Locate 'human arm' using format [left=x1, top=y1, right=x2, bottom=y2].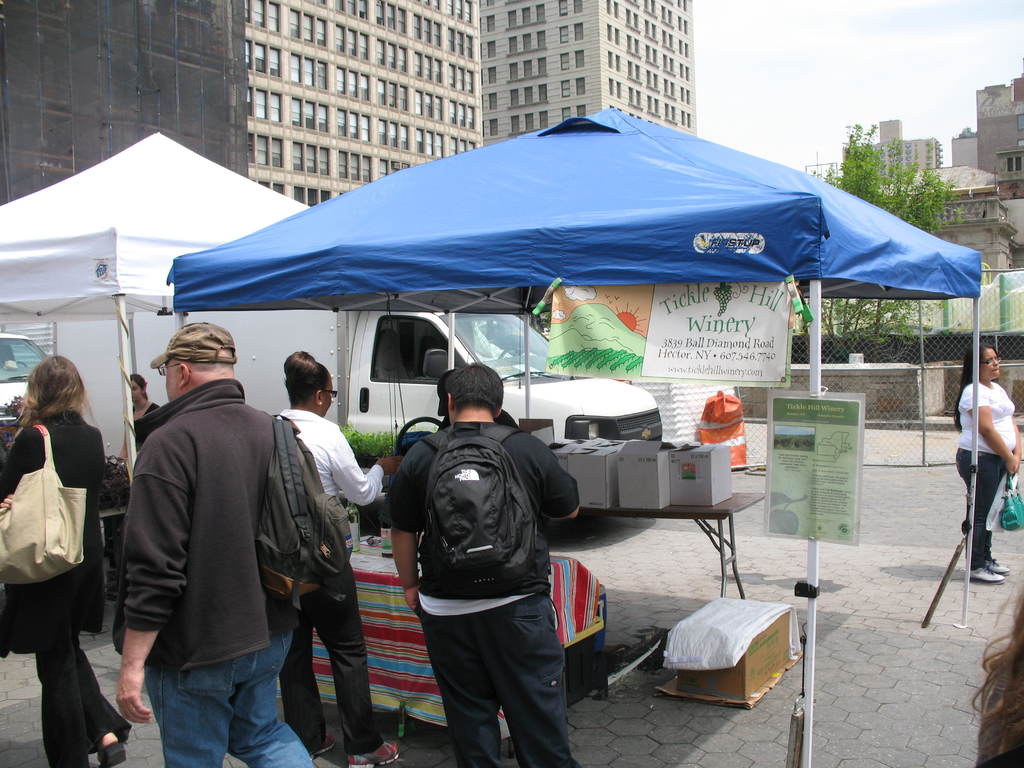
[left=524, top=435, right=586, bottom=526].
